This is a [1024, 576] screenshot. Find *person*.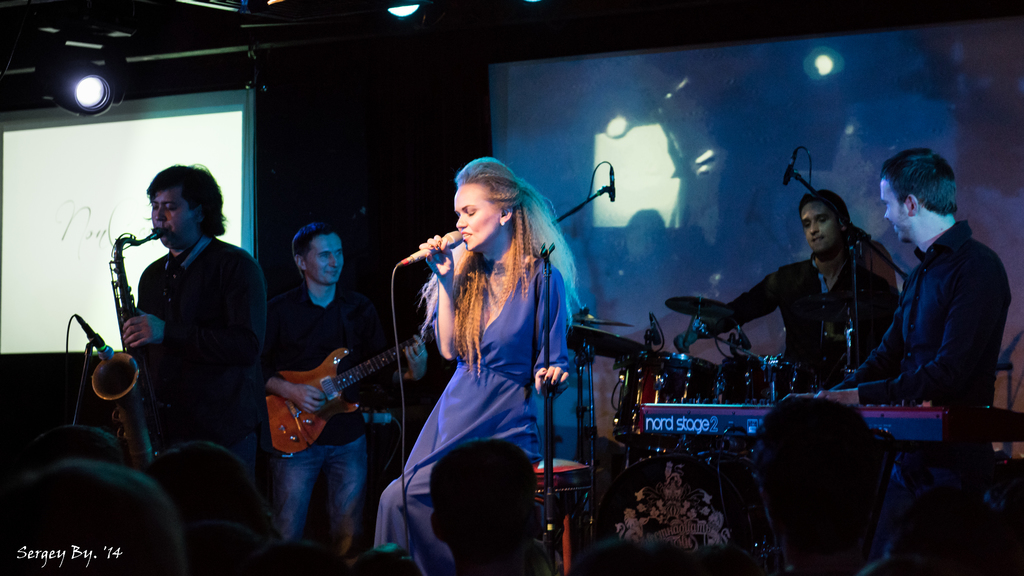
Bounding box: [419,436,541,575].
